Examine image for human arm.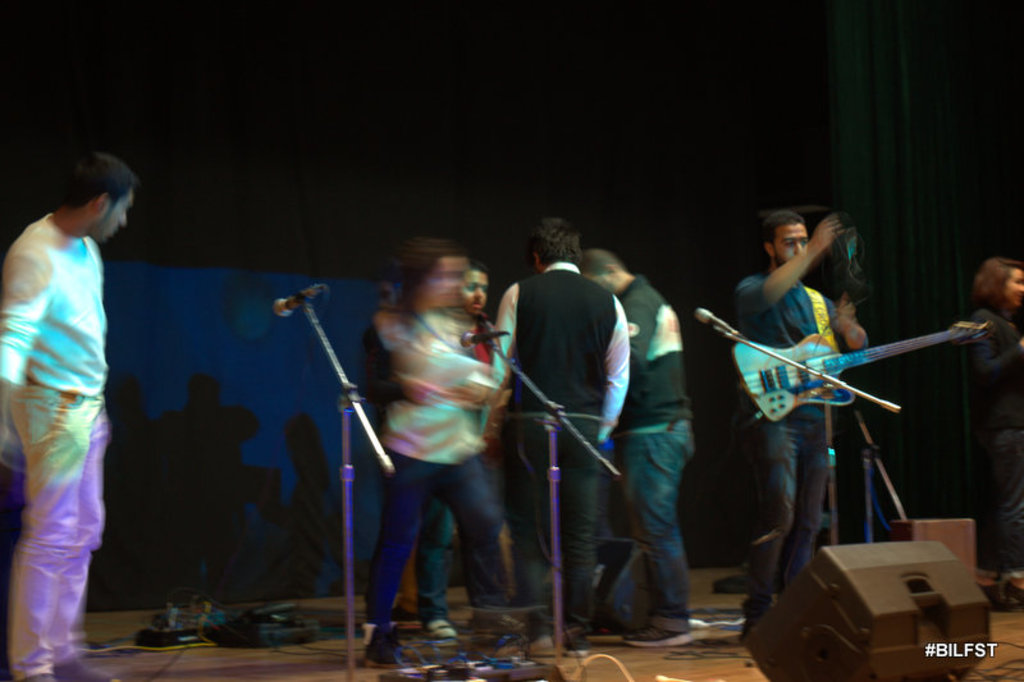
Examination result: pyautogui.locateOnScreen(602, 279, 643, 447).
